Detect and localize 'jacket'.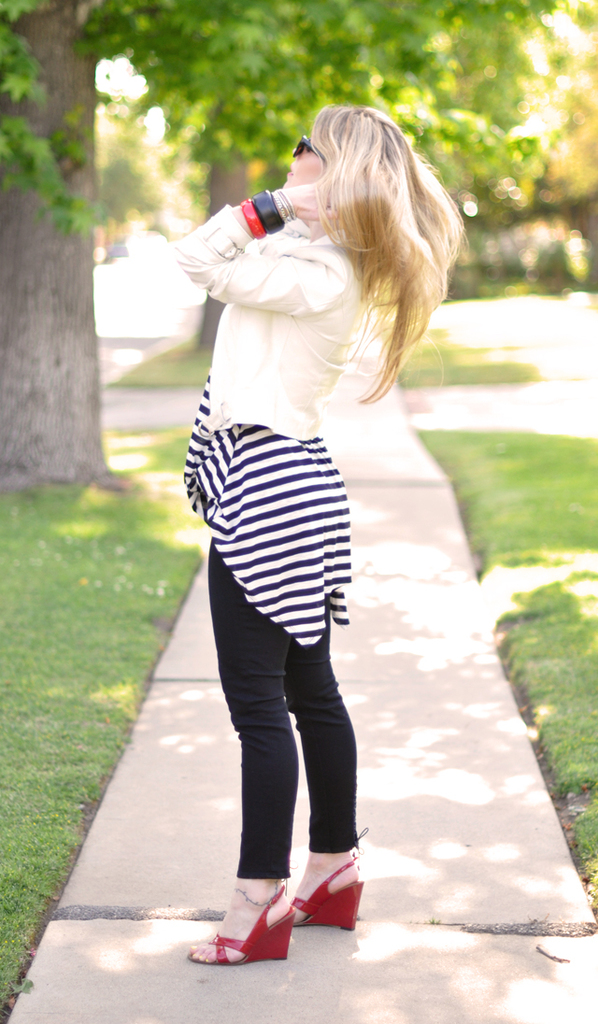
Localized at <bbox>175, 204, 363, 441</bbox>.
